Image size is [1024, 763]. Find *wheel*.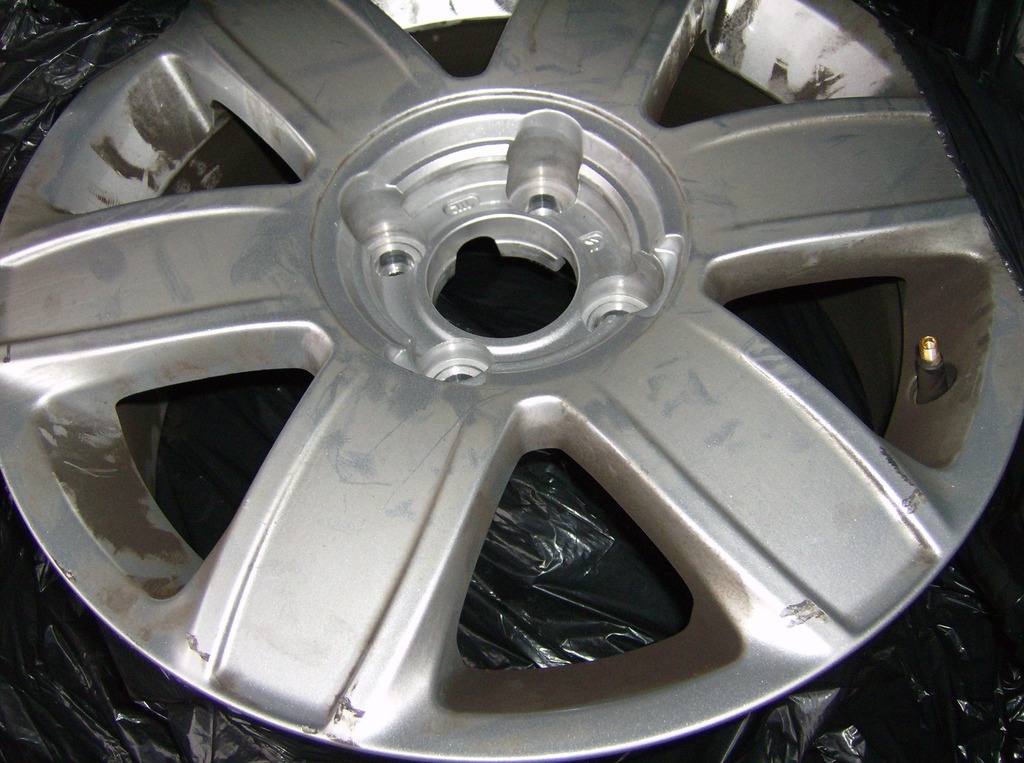
x1=0, y1=0, x2=1023, y2=762.
